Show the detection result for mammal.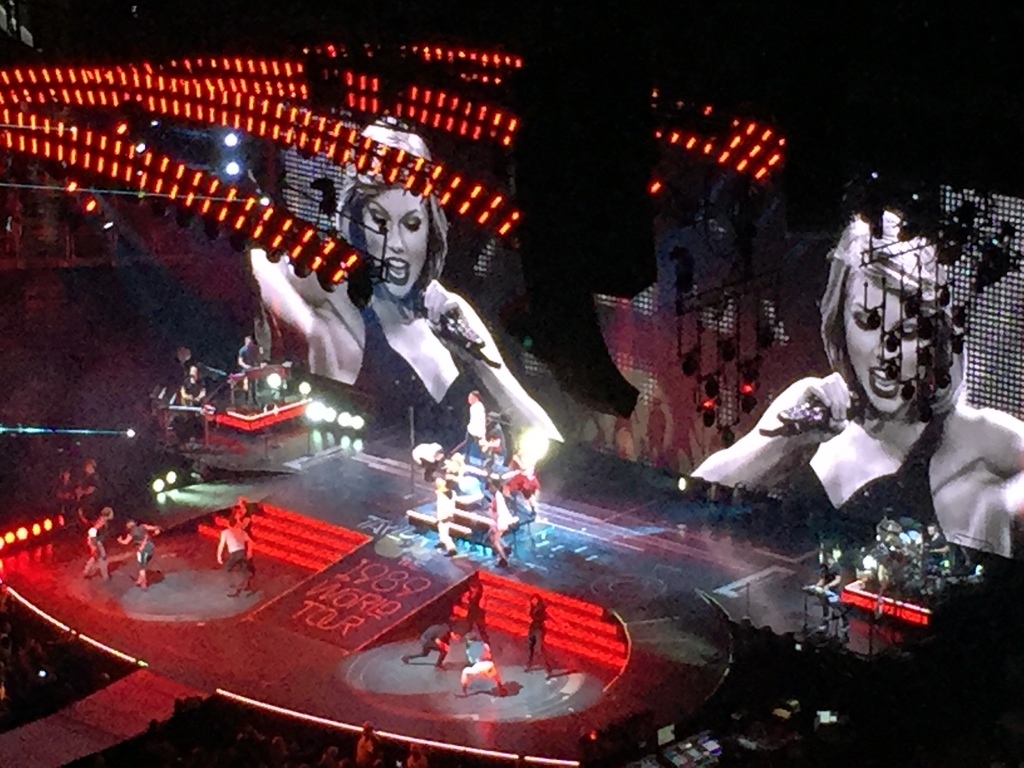
484, 484, 516, 569.
